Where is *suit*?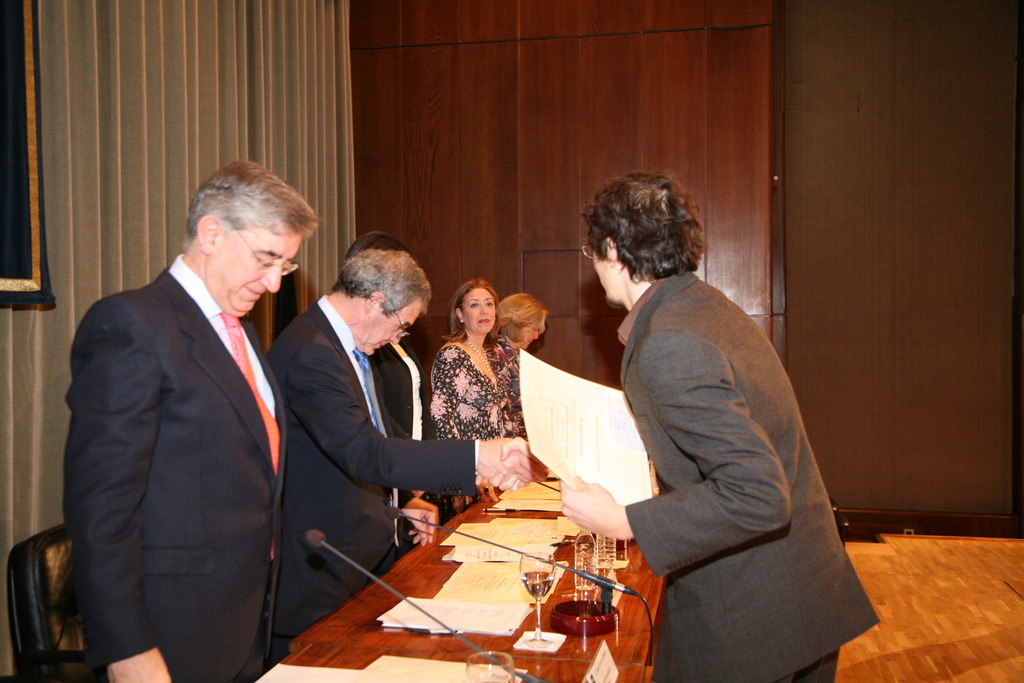
detection(51, 174, 317, 682).
